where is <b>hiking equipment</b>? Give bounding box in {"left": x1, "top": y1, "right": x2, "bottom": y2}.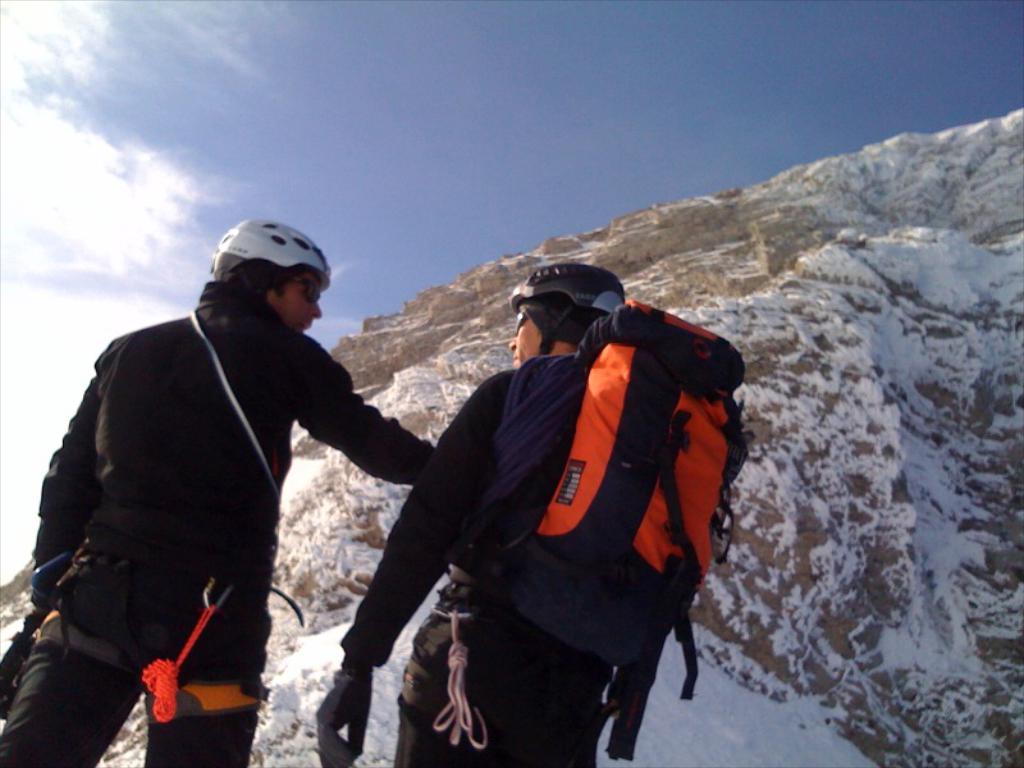
{"left": 188, "top": 212, "right": 346, "bottom": 287}.
